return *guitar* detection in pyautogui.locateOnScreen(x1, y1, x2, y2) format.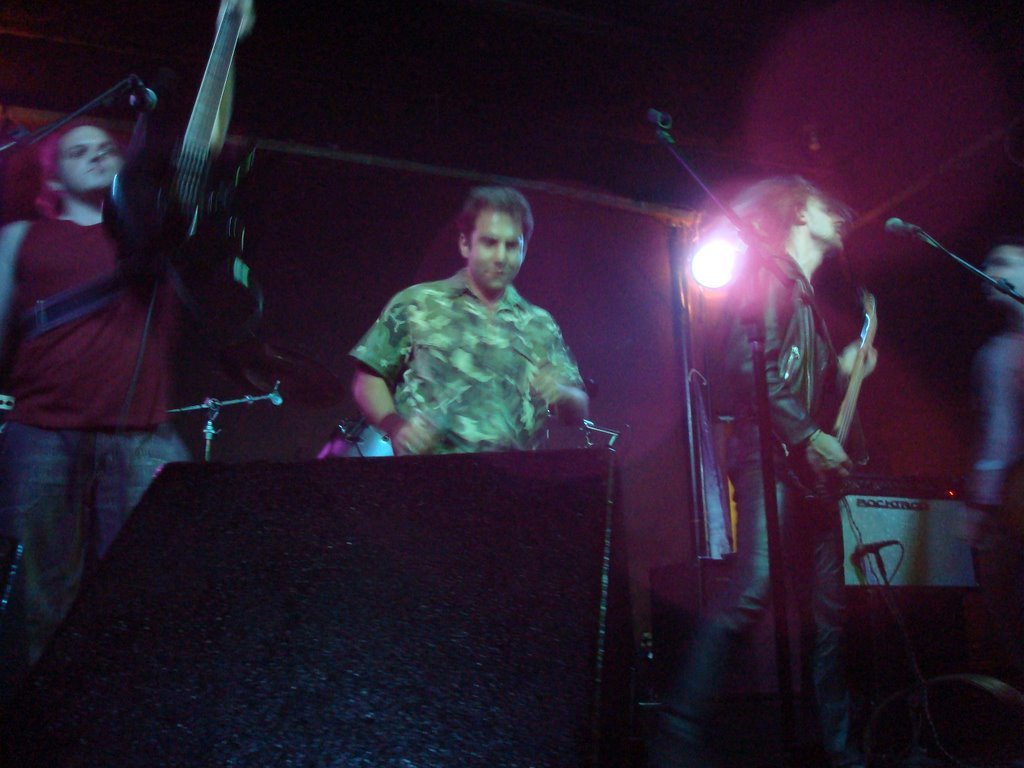
pyautogui.locateOnScreen(806, 284, 876, 486).
